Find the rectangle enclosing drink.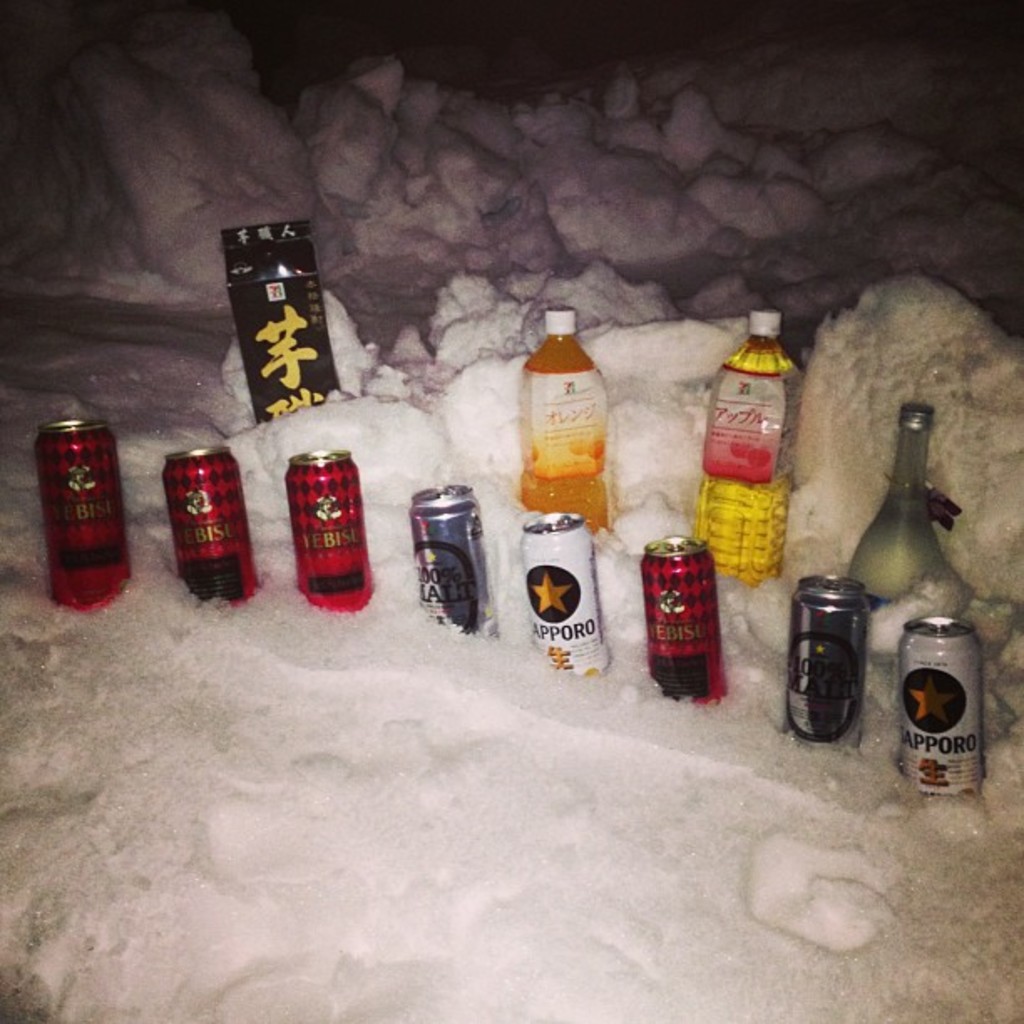
x1=900, y1=616, x2=979, y2=801.
